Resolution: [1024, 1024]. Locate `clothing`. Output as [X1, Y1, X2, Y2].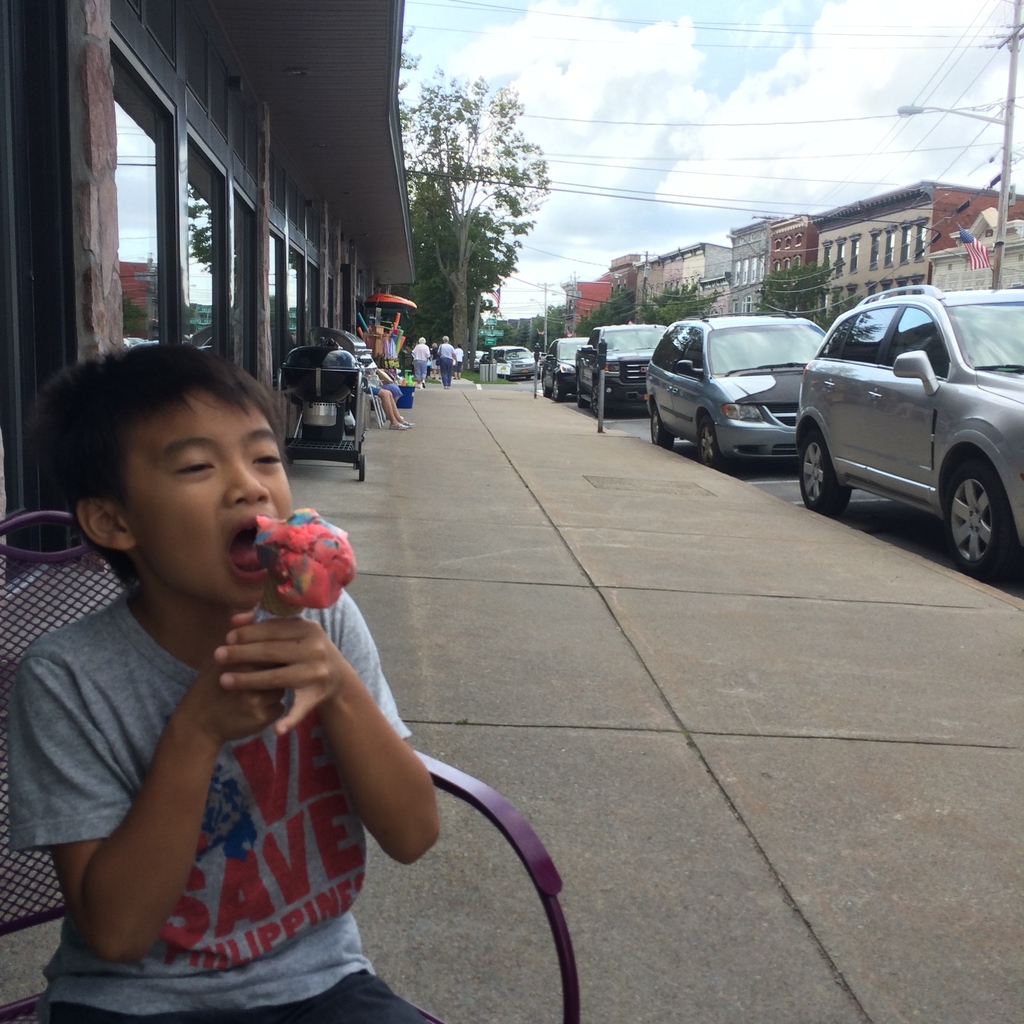
[12, 602, 488, 1023].
